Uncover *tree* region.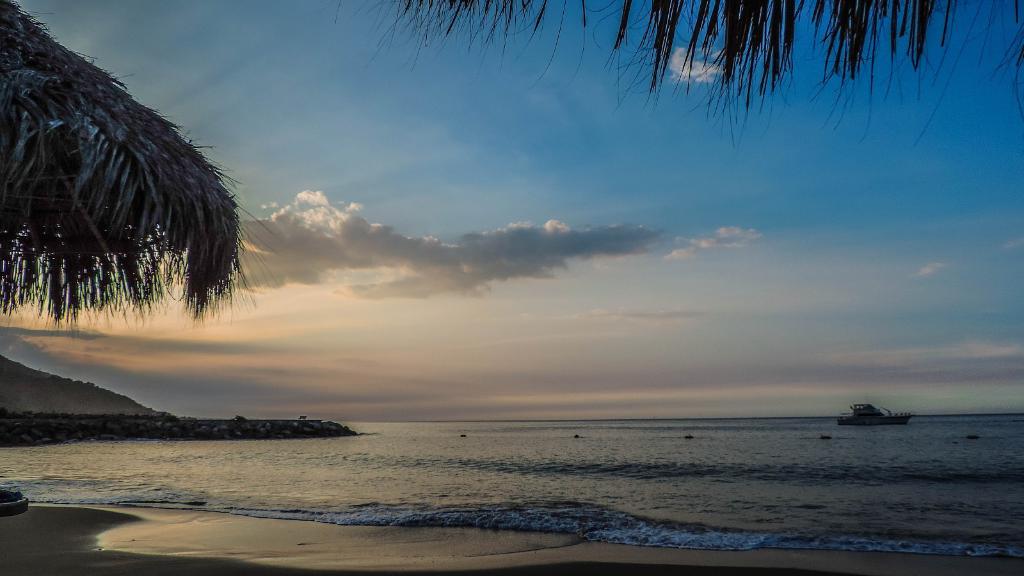
Uncovered: select_region(329, 0, 1023, 141).
